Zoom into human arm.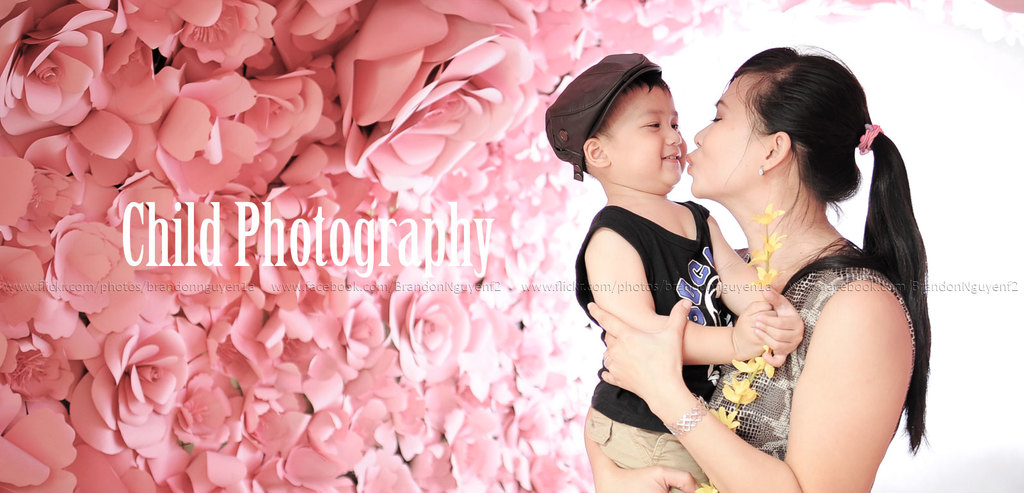
Zoom target: locate(588, 252, 903, 492).
